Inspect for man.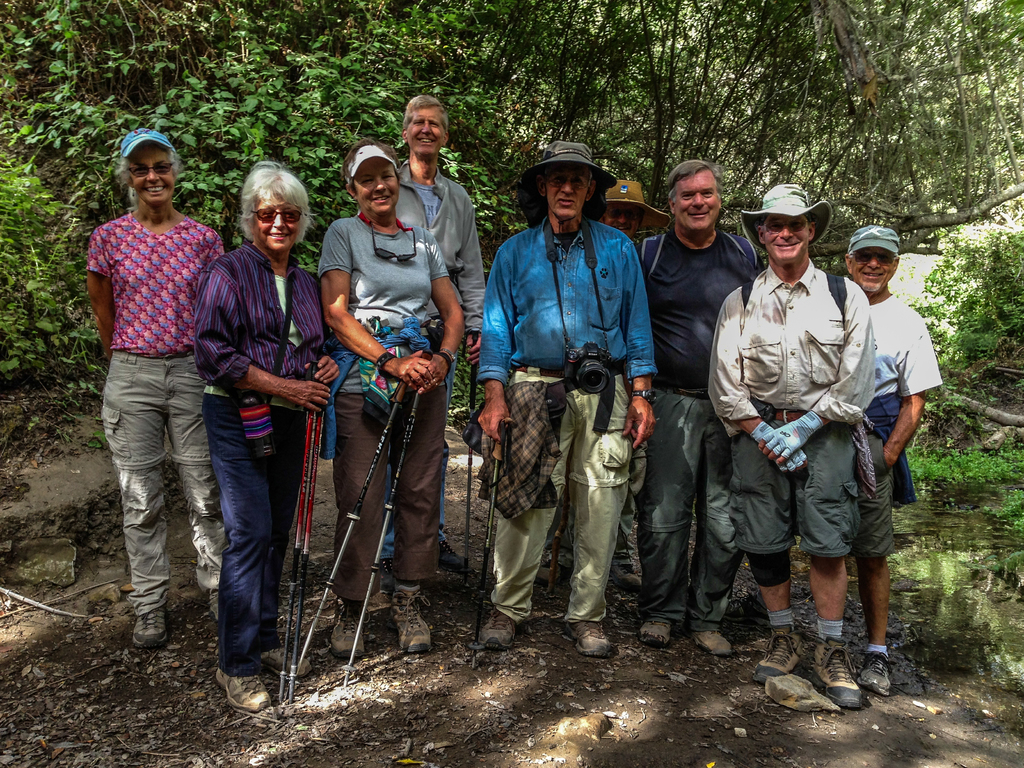
Inspection: bbox=(707, 192, 908, 659).
